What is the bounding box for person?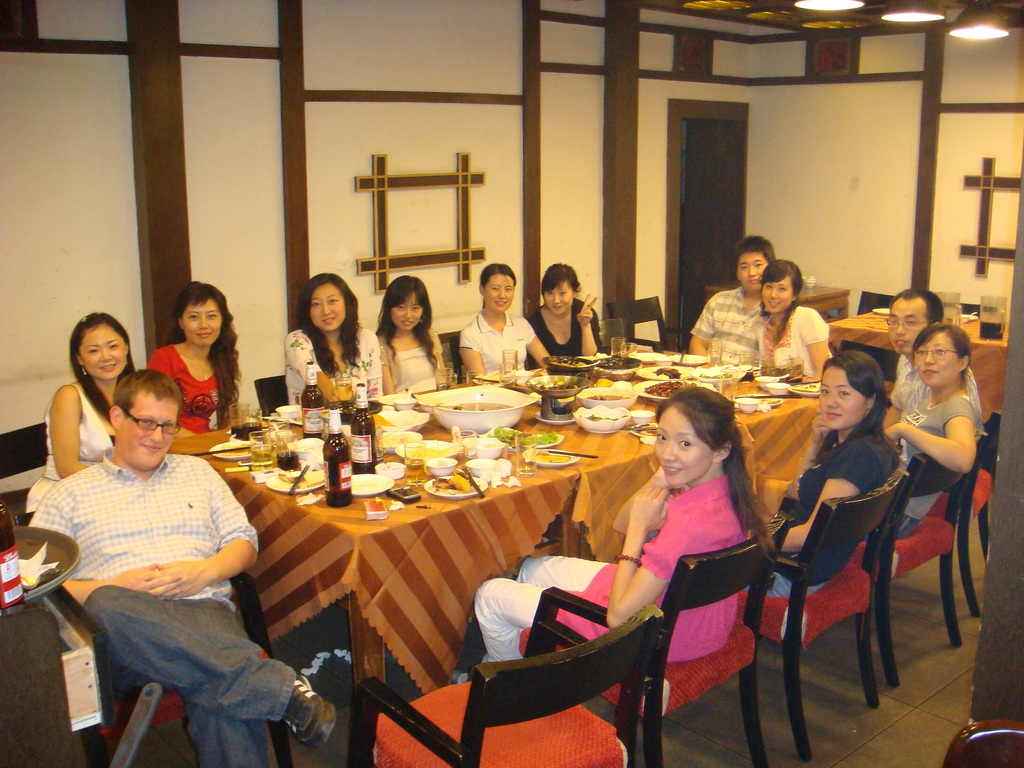
crop(145, 287, 243, 438).
